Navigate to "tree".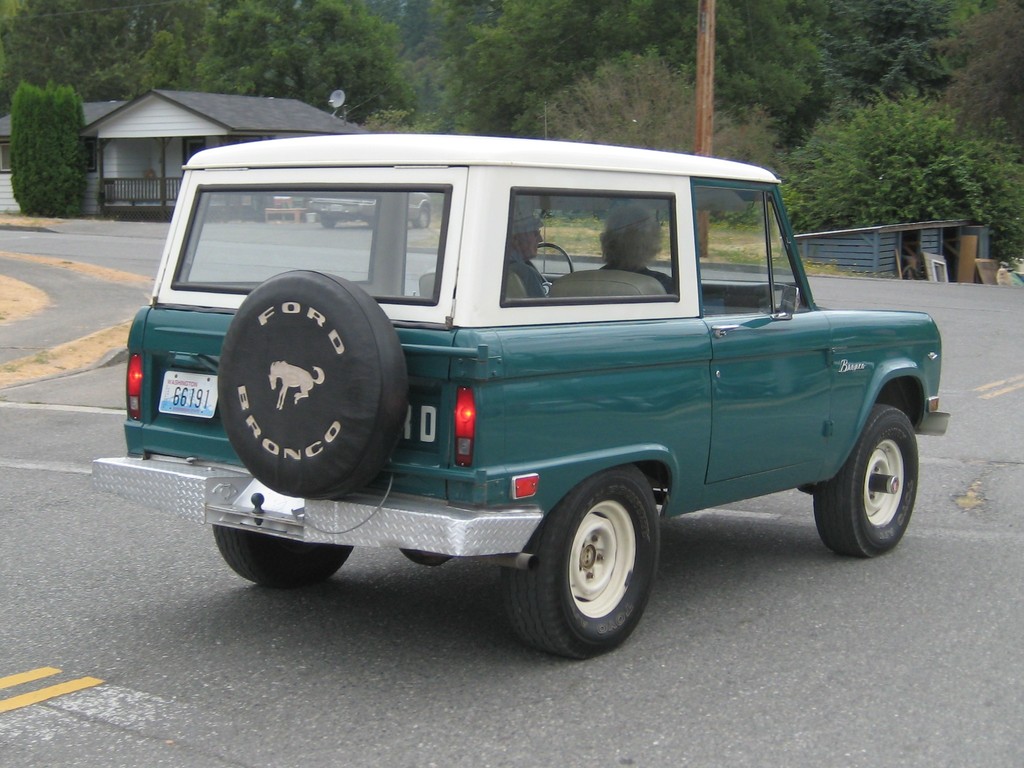
Navigation target: bbox(536, 49, 784, 216).
